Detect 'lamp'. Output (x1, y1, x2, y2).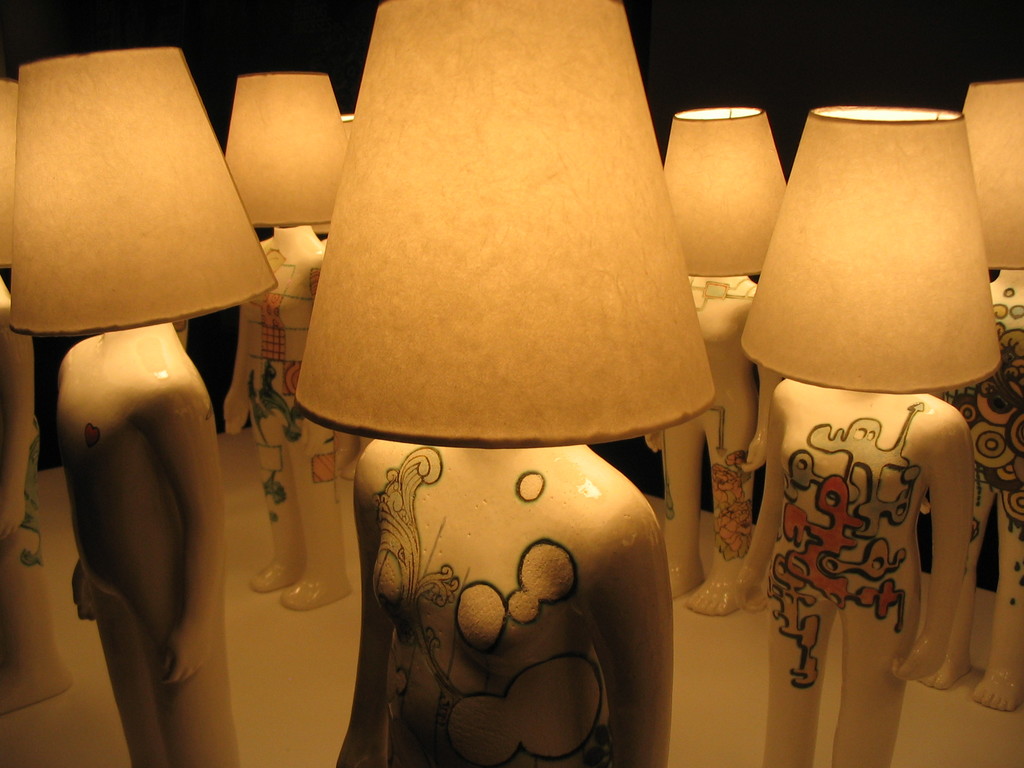
(0, 80, 20, 266).
